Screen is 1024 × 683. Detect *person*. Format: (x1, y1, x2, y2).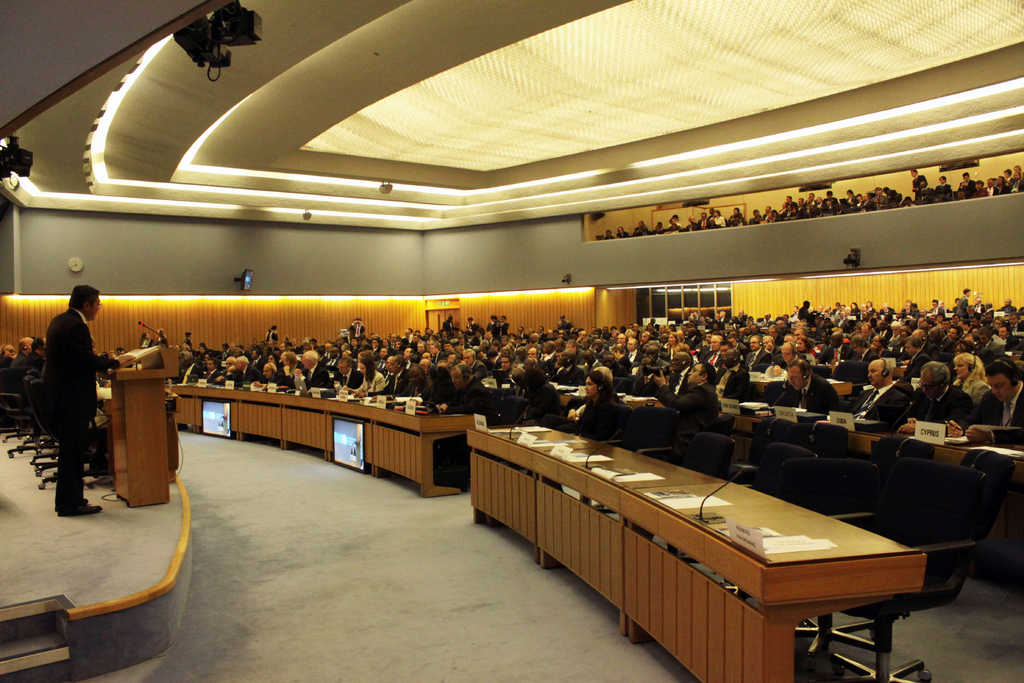
(215, 356, 235, 382).
